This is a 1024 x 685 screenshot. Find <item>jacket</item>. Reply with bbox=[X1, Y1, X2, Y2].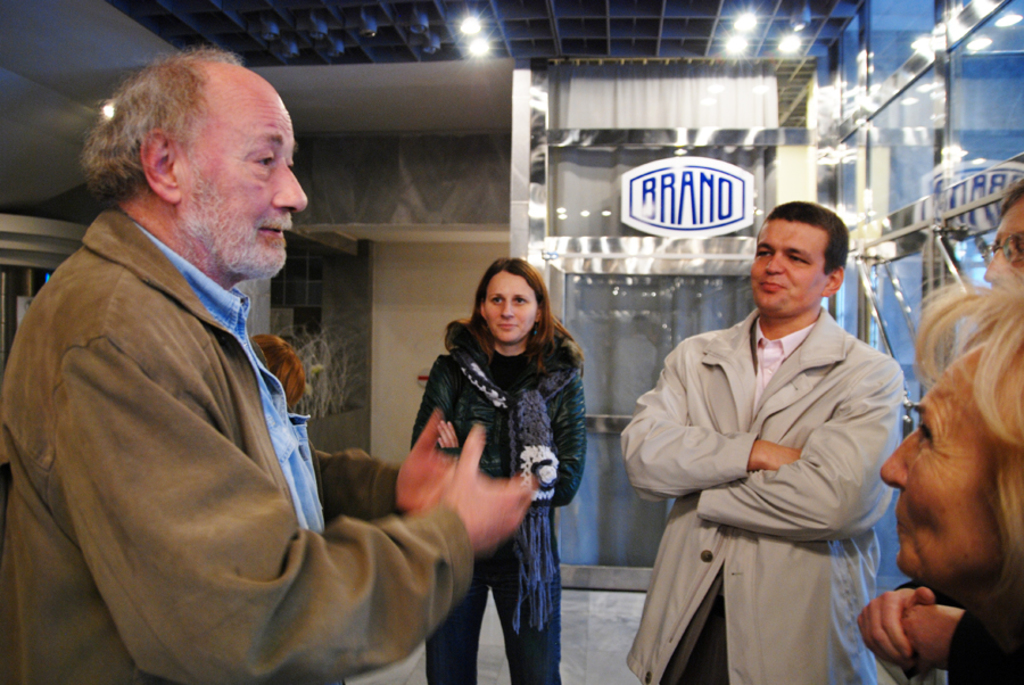
bbox=[0, 208, 477, 684].
